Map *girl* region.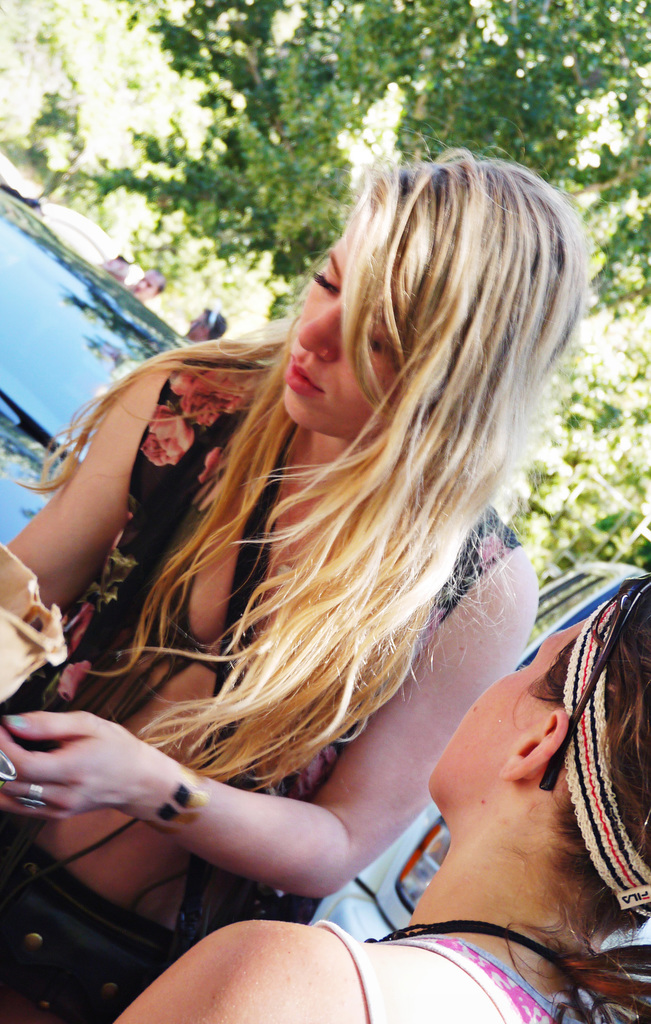
Mapped to (107,572,650,1023).
